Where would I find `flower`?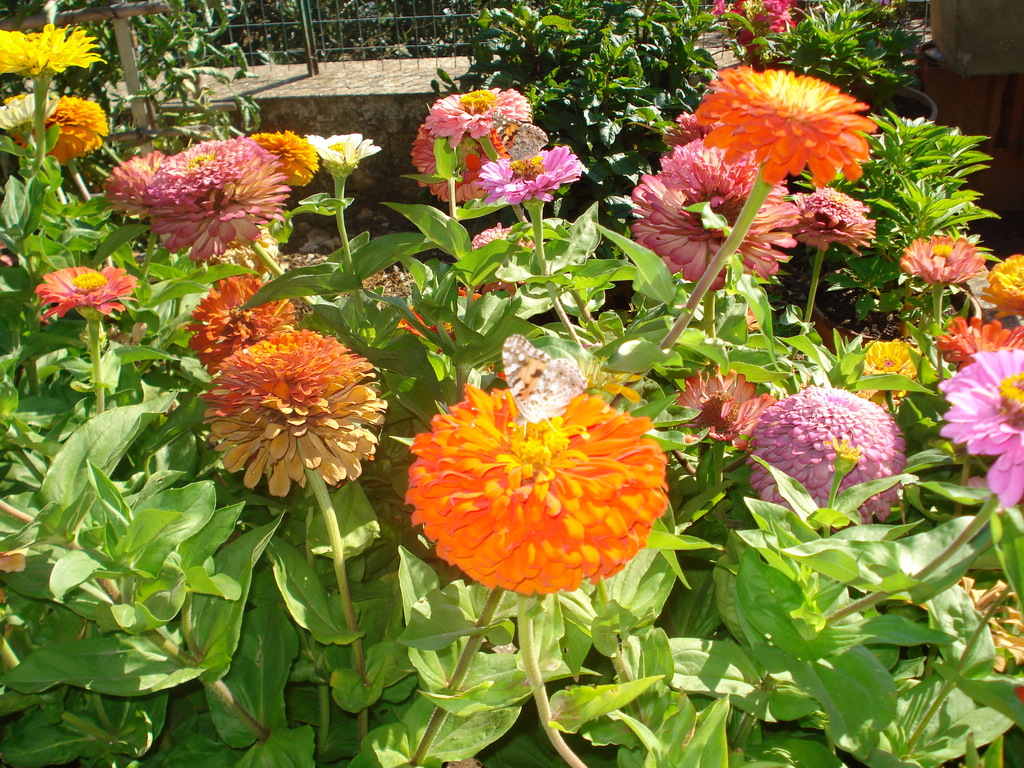
At [x1=204, y1=328, x2=386, y2=500].
